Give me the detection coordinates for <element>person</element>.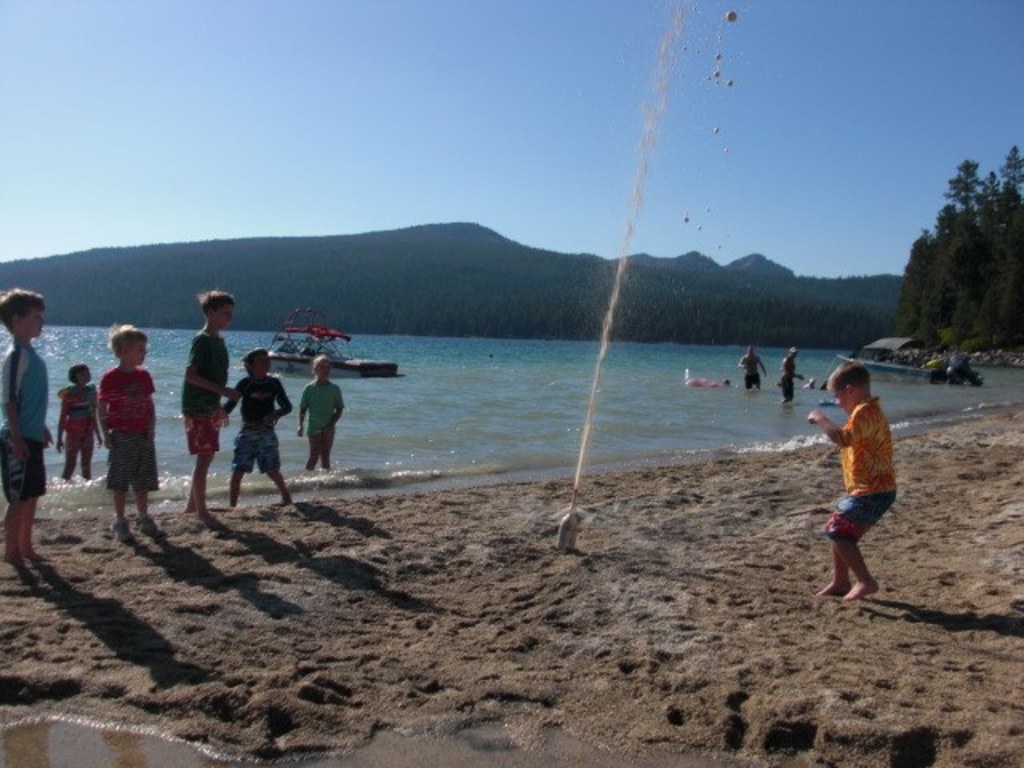
pyautogui.locateOnScreen(779, 347, 805, 406).
